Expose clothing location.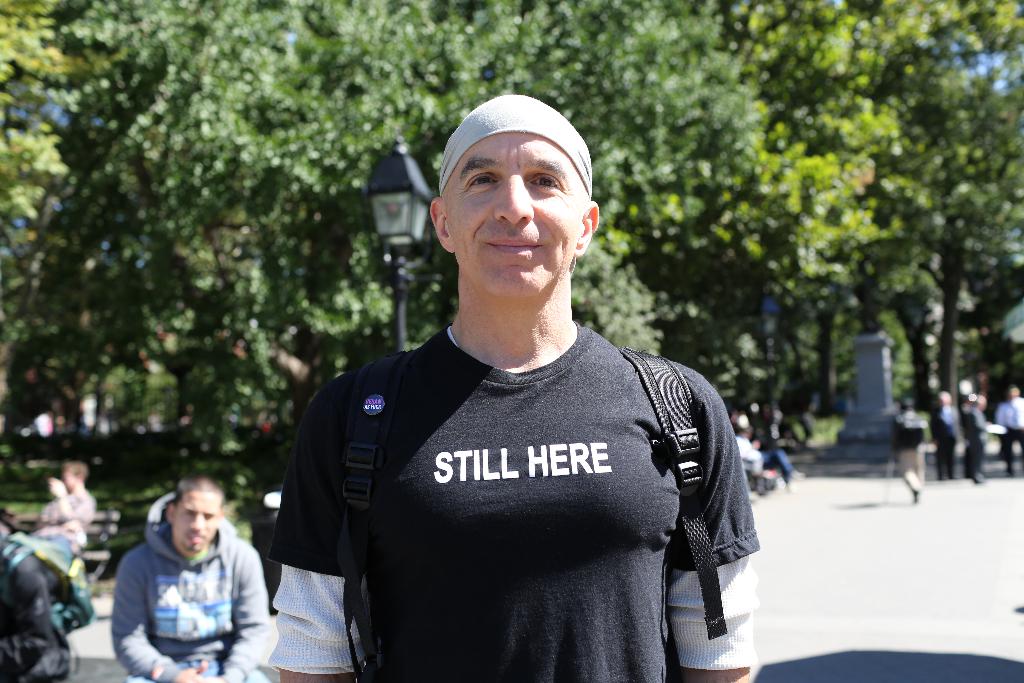
Exposed at l=931, t=406, r=959, b=481.
